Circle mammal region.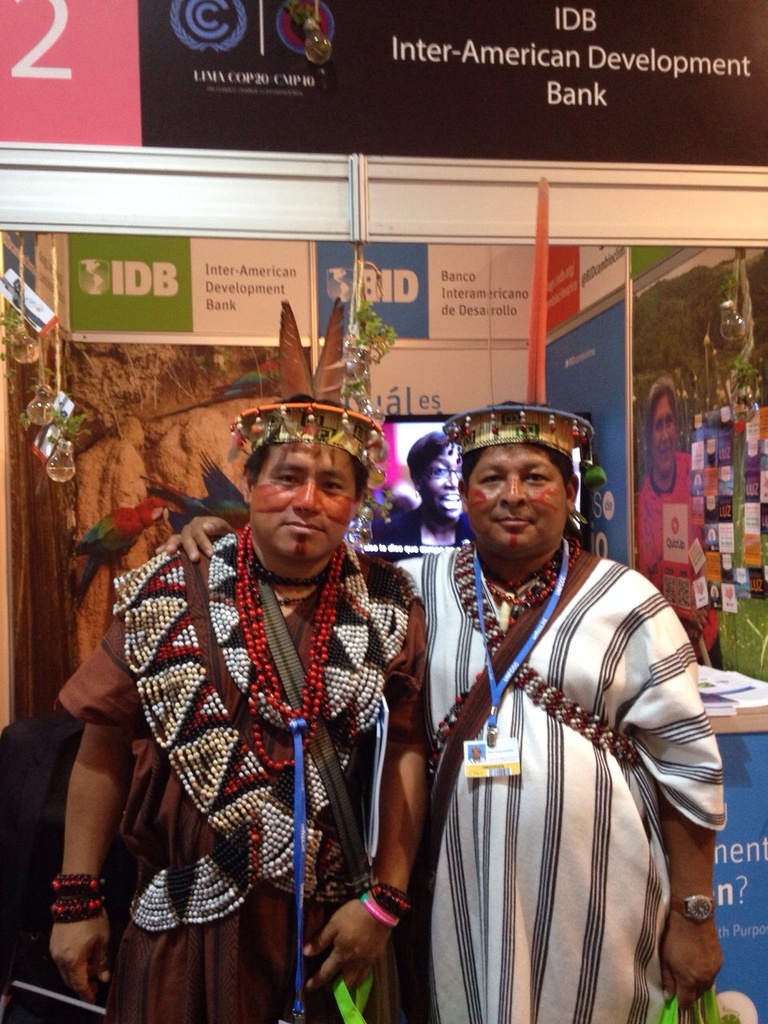
Region: region(397, 449, 720, 1018).
